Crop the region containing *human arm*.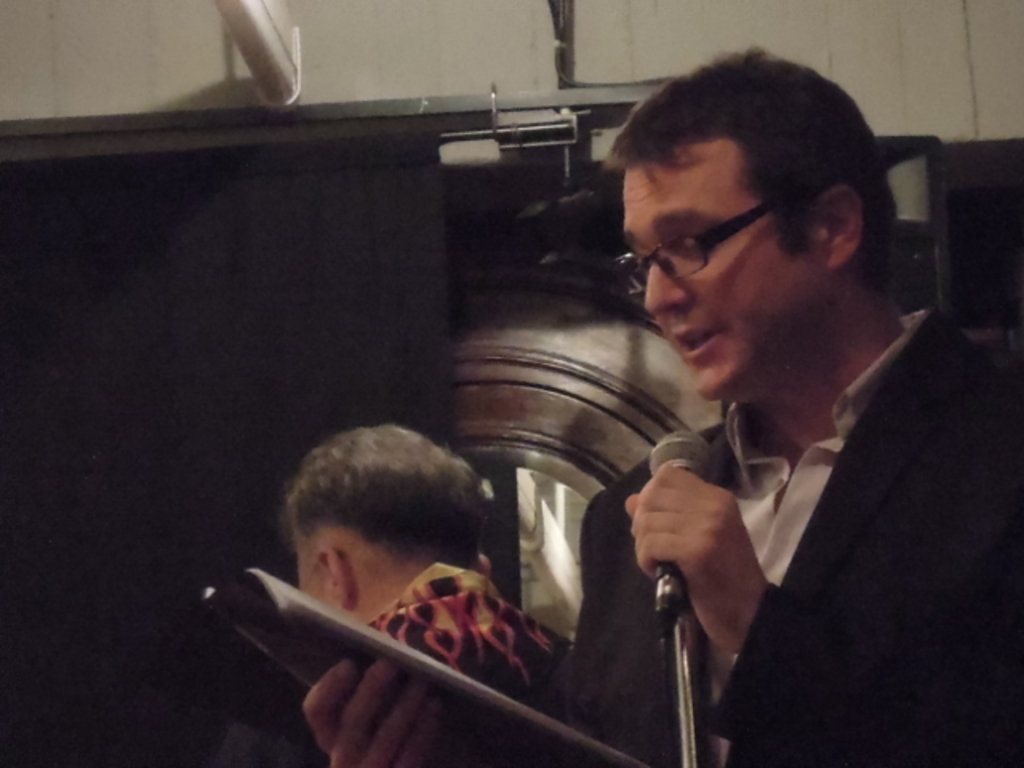
Crop region: (x1=621, y1=355, x2=1016, y2=763).
